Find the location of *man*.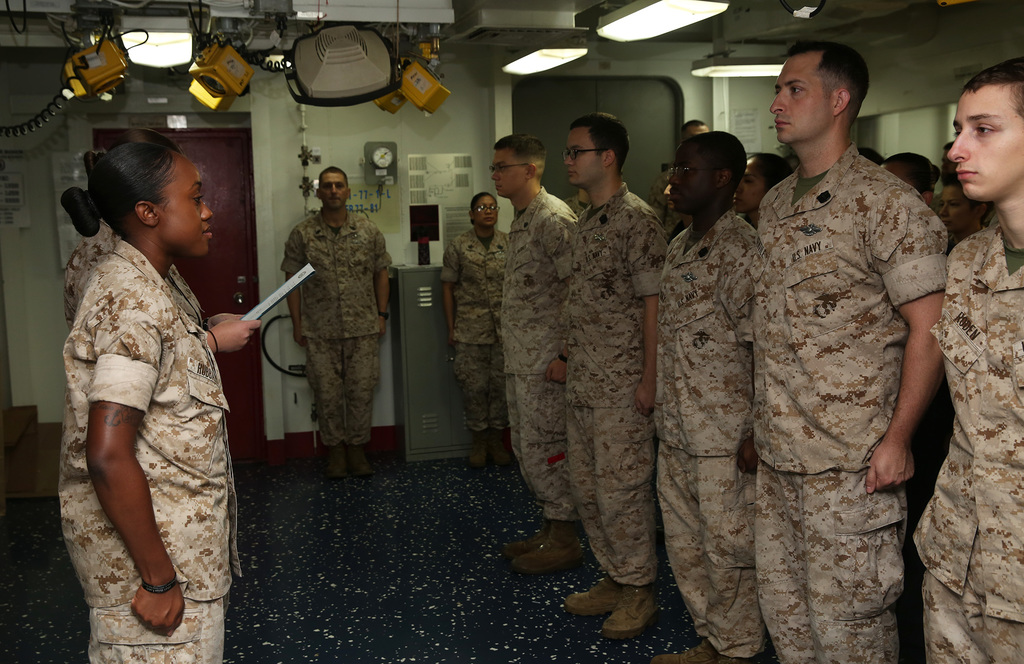
Location: [left=648, top=128, right=758, bottom=663].
